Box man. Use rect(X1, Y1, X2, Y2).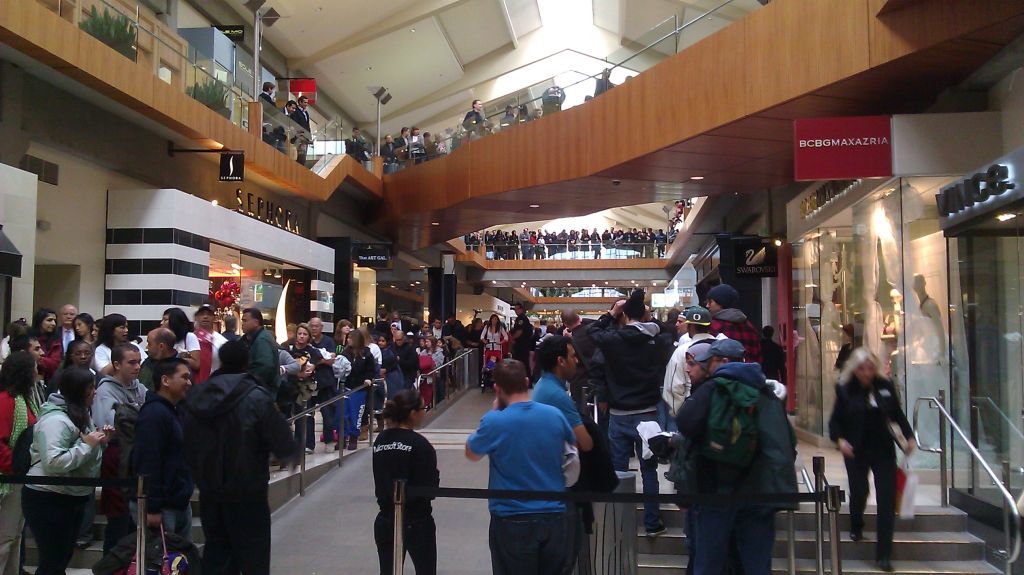
rect(672, 337, 799, 574).
